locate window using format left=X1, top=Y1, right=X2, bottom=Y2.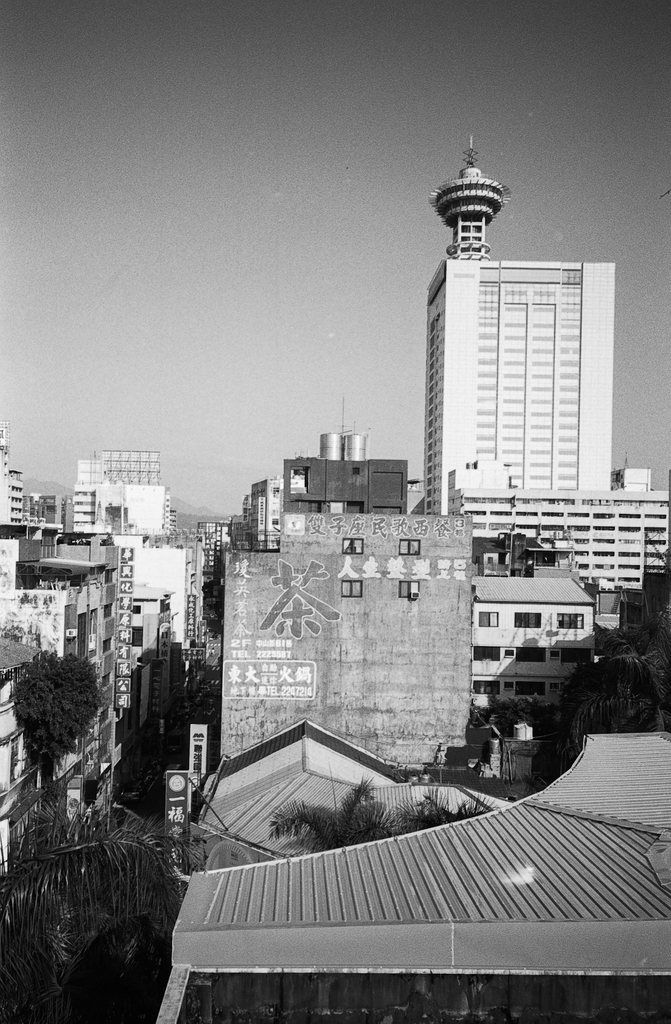
left=563, top=646, right=593, bottom=663.
